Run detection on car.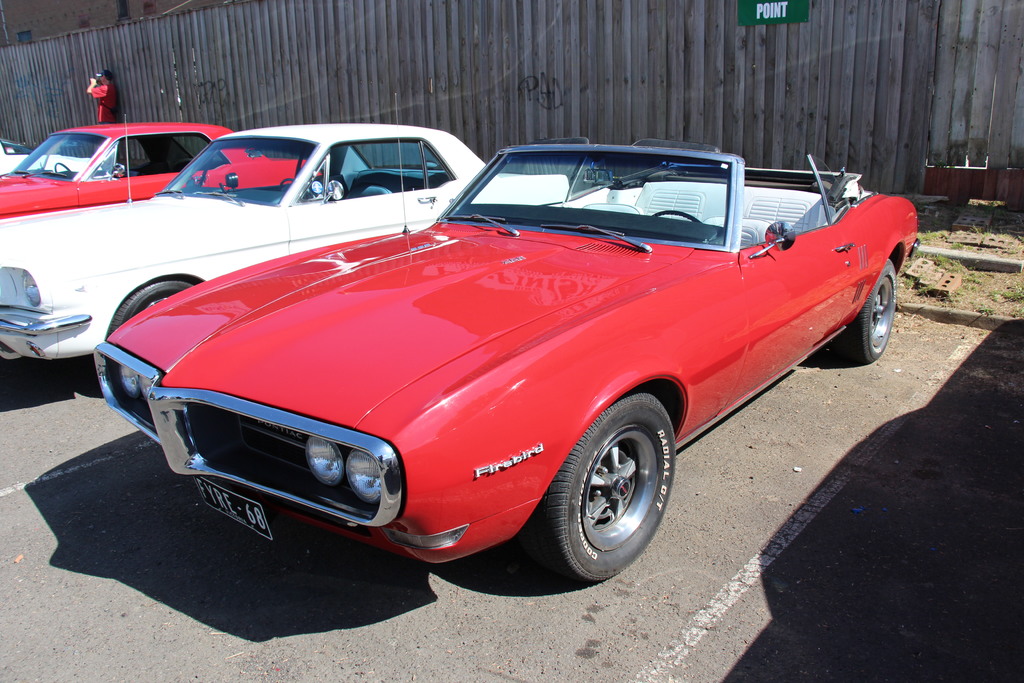
Result: (0, 137, 99, 170).
